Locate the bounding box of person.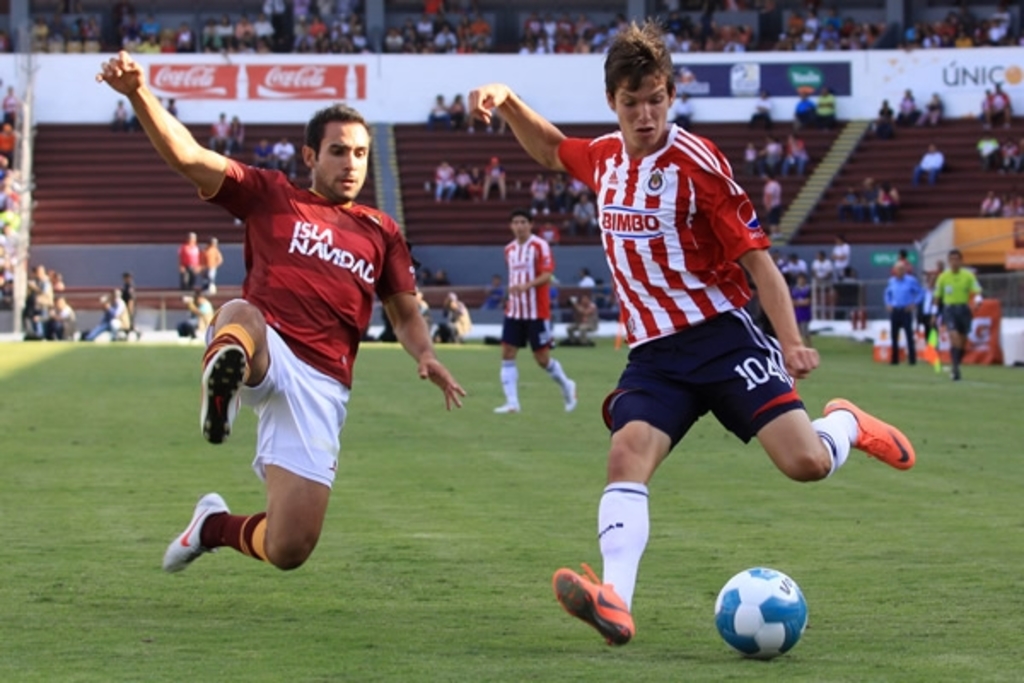
Bounding box: {"left": 903, "top": 7, "right": 1021, "bottom": 44}.
